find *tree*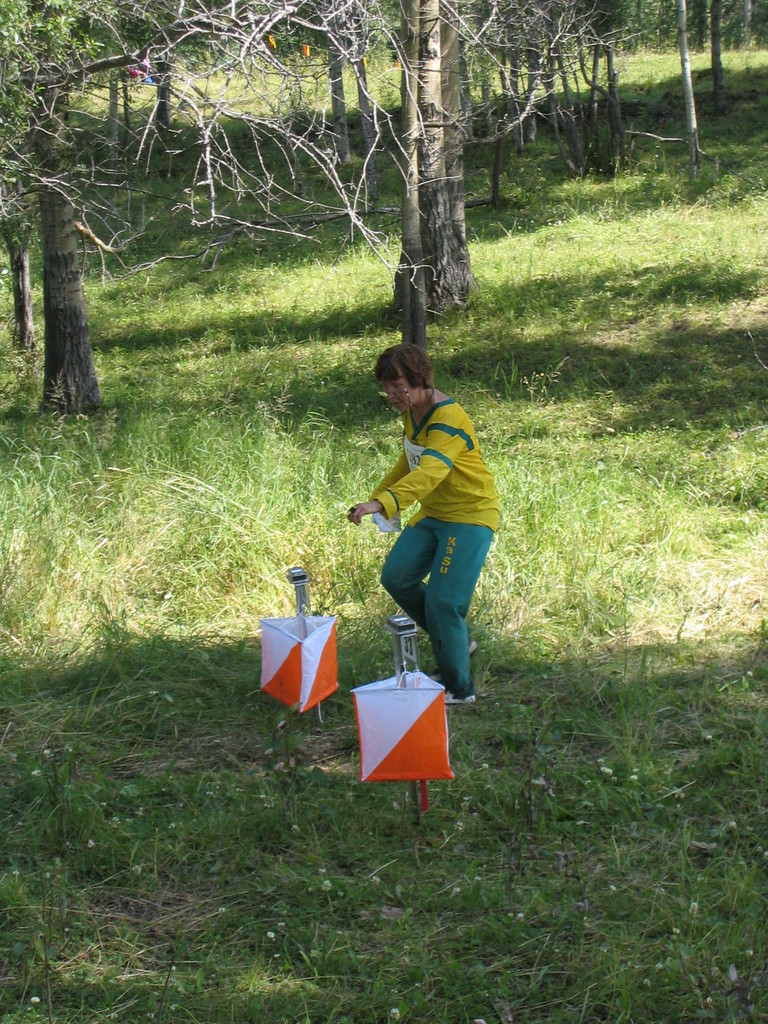
l=0, t=0, r=251, b=424
